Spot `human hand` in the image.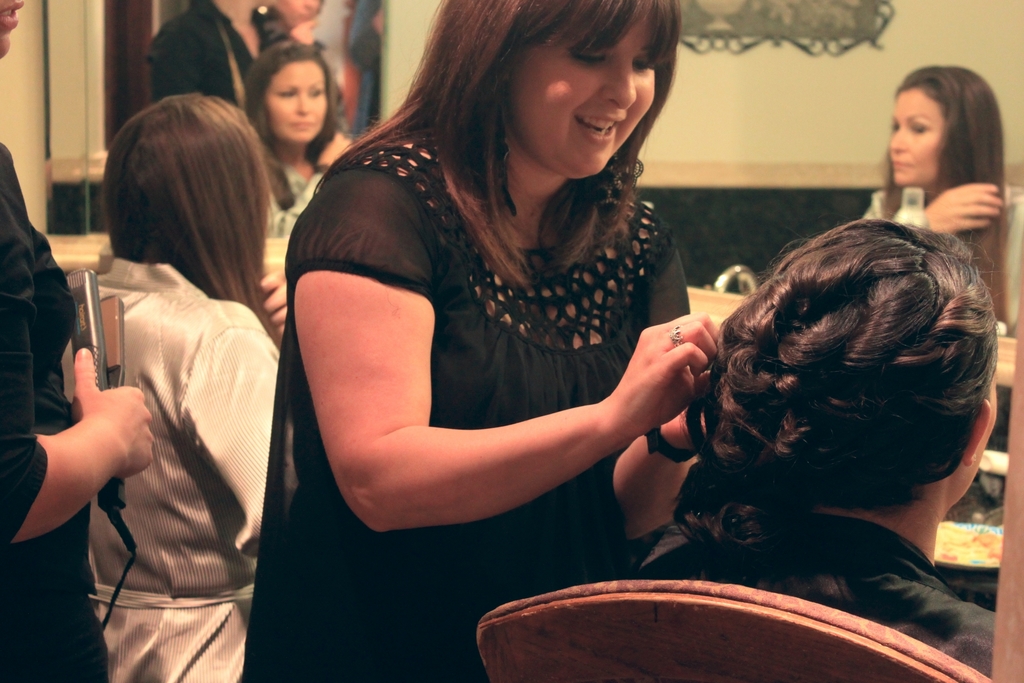
`human hand` found at <box>258,261,289,339</box>.
